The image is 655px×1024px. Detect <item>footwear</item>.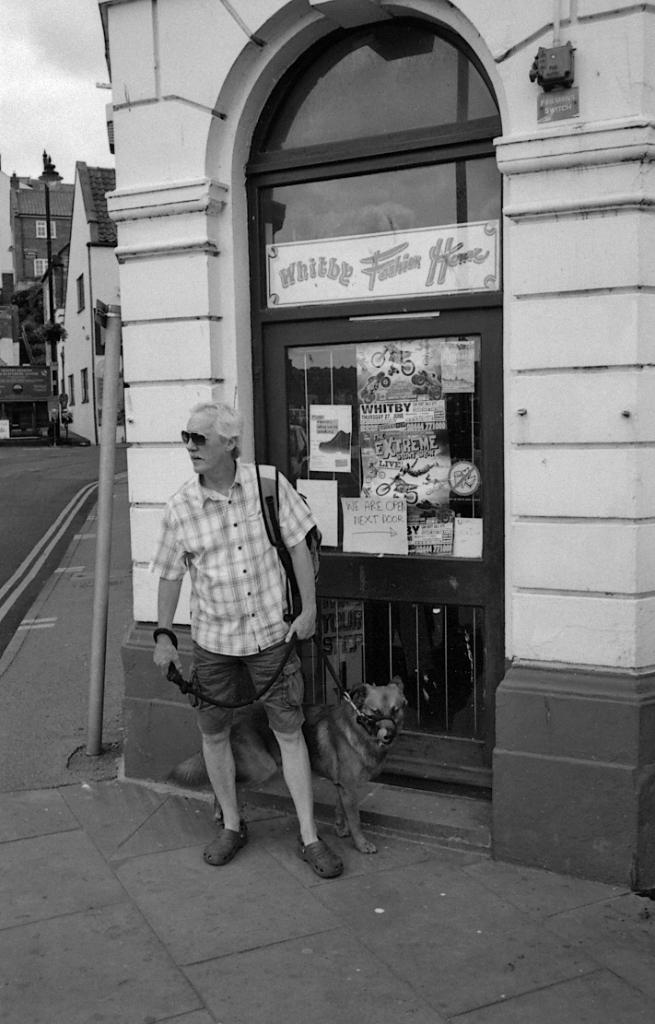
Detection: region(298, 841, 342, 880).
